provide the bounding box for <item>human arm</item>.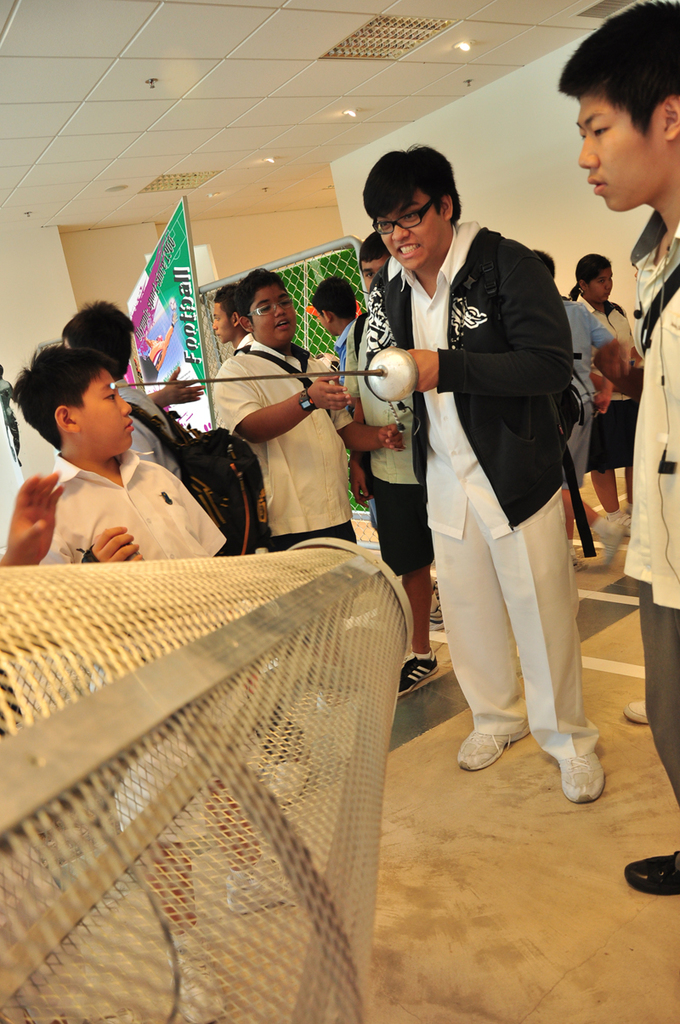
left=337, top=324, right=377, bottom=503.
